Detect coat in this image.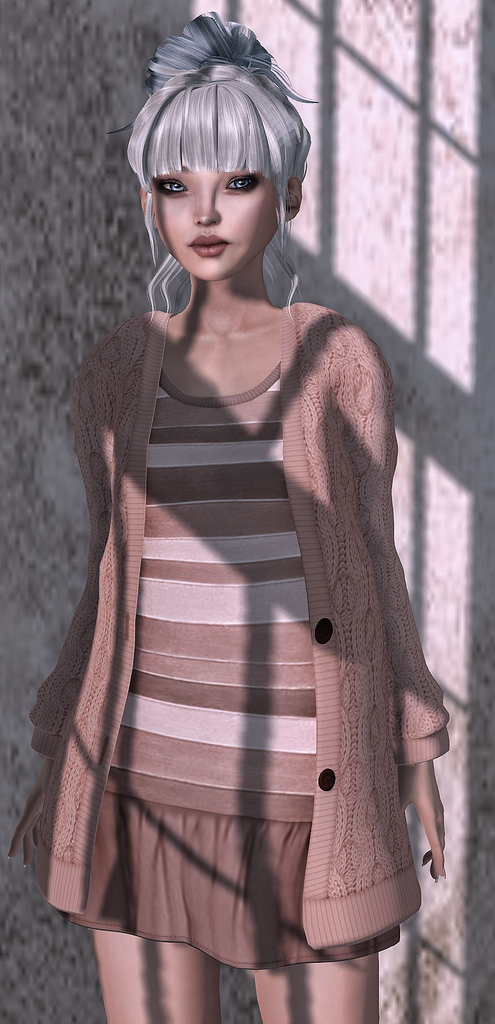
Detection: BBox(68, 272, 437, 887).
